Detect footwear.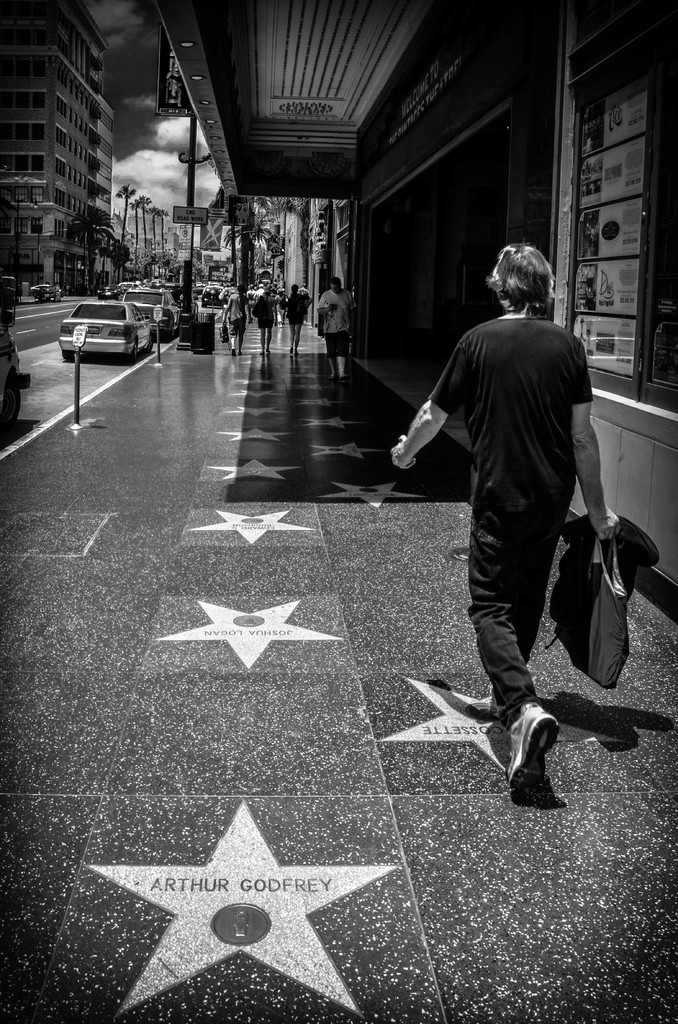
Detected at [288,347,293,354].
